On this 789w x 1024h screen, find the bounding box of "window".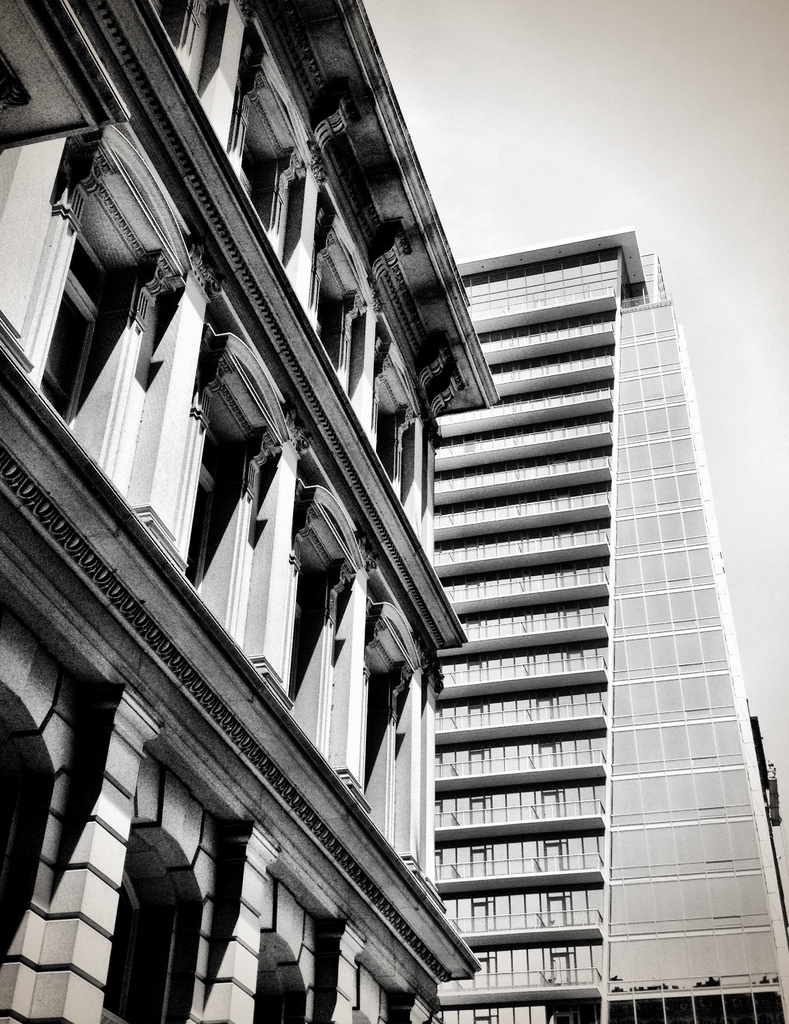
Bounding box: (left=356, top=596, right=428, bottom=867).
